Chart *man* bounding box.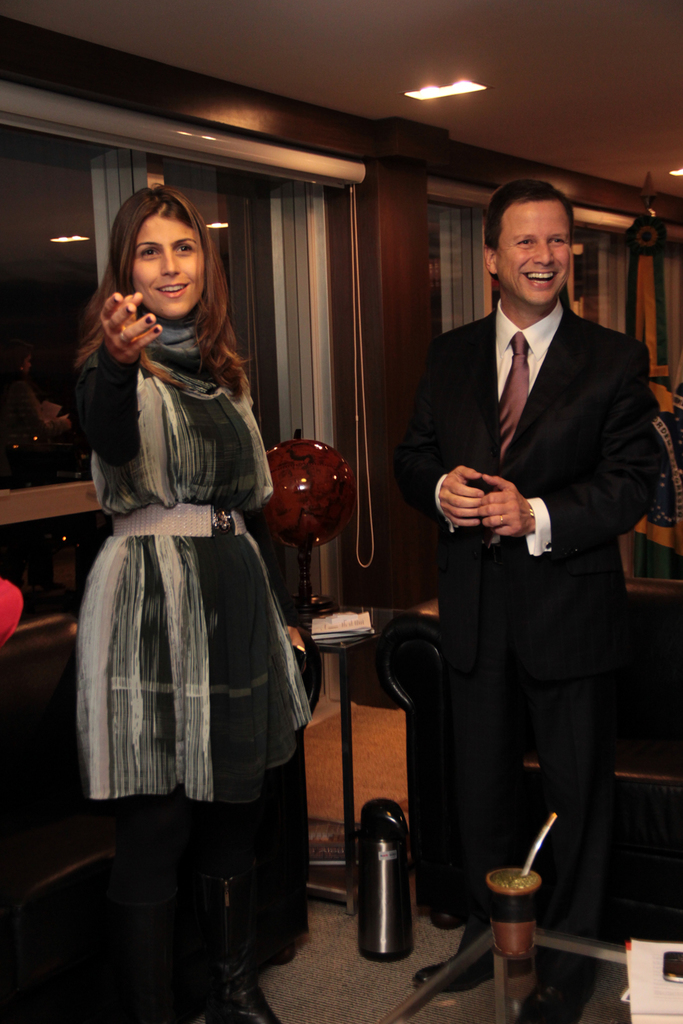
Charted: [399, 159, 656, 966].
